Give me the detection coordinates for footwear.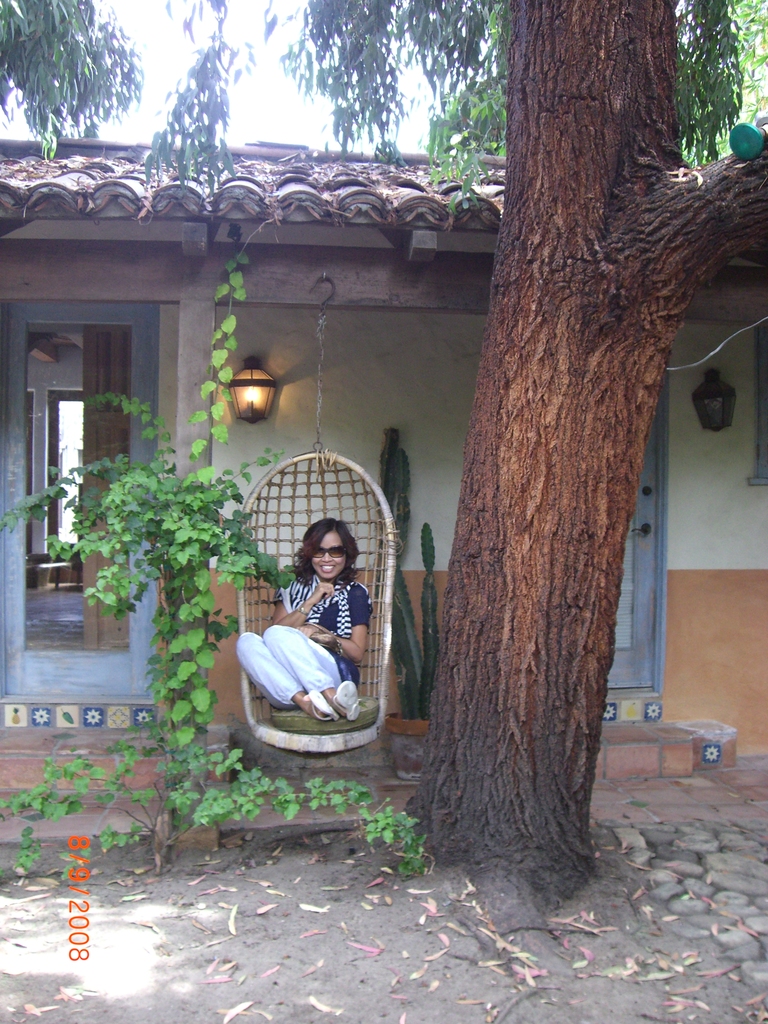
(303, 691, 338, 717).
